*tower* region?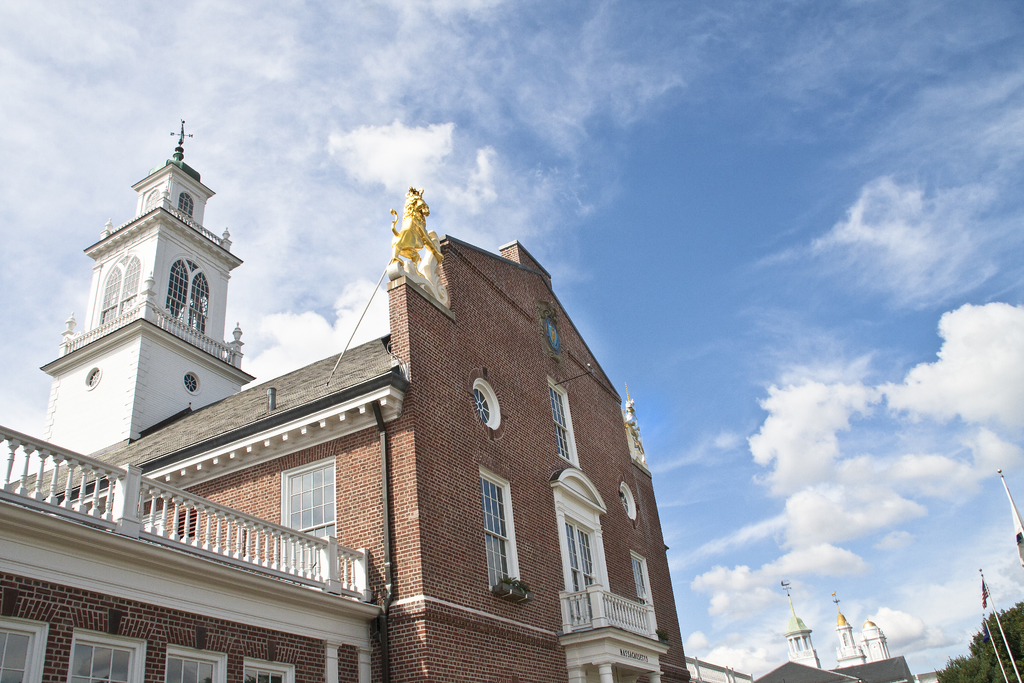
38:117:256:471
